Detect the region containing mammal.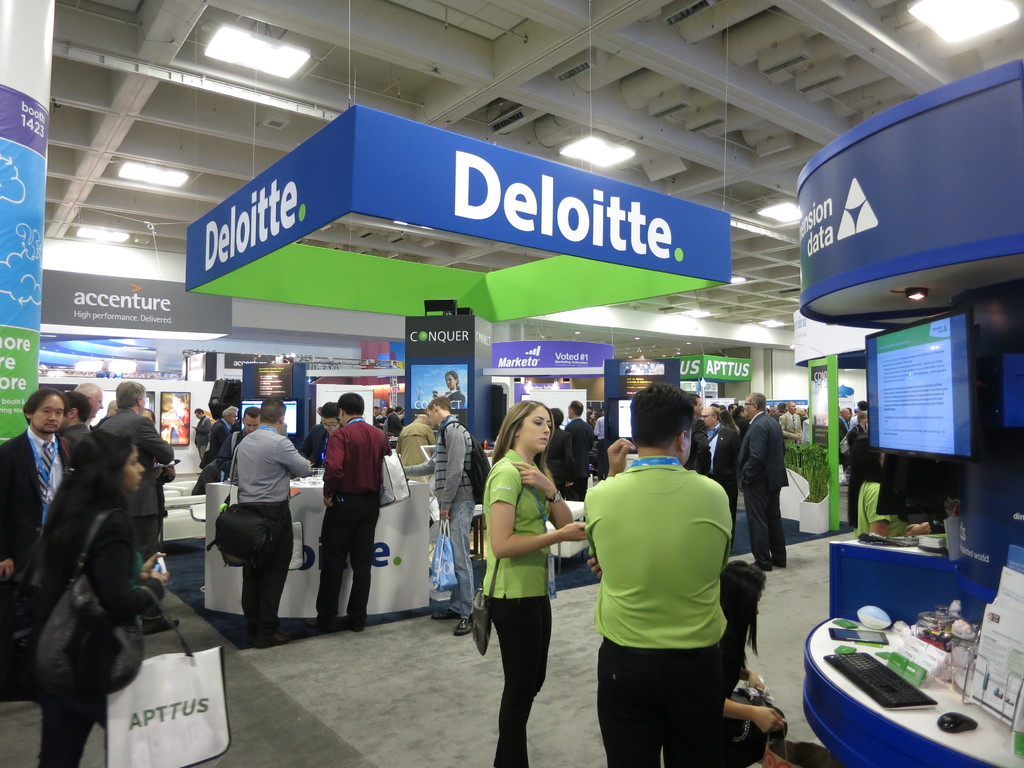
crop(202, 404, 236, 461).
